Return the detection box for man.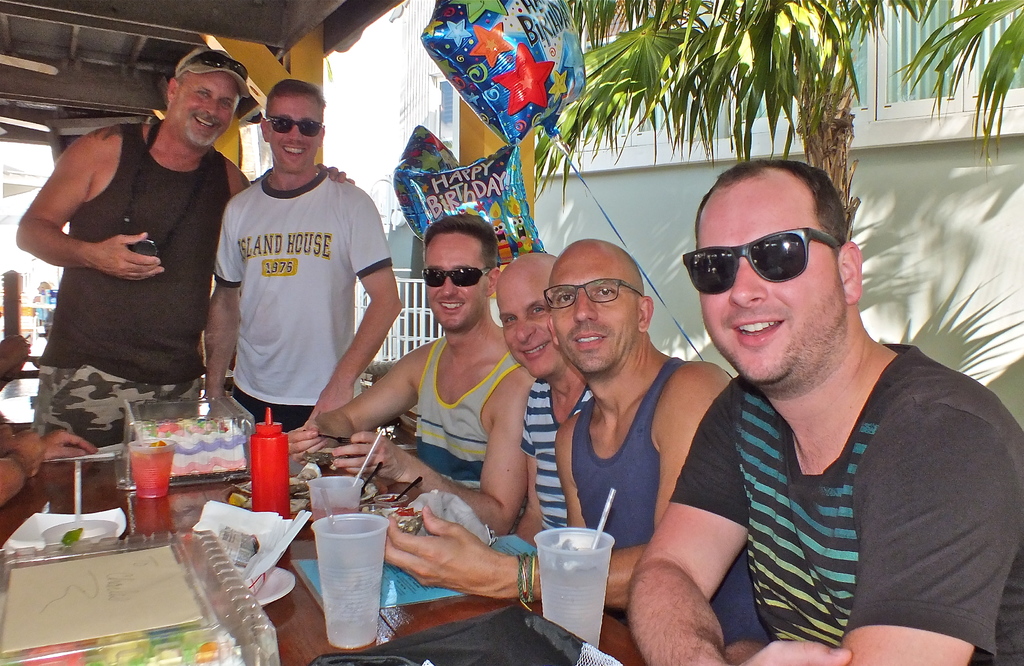
detection(279, 207, 543, 539).
